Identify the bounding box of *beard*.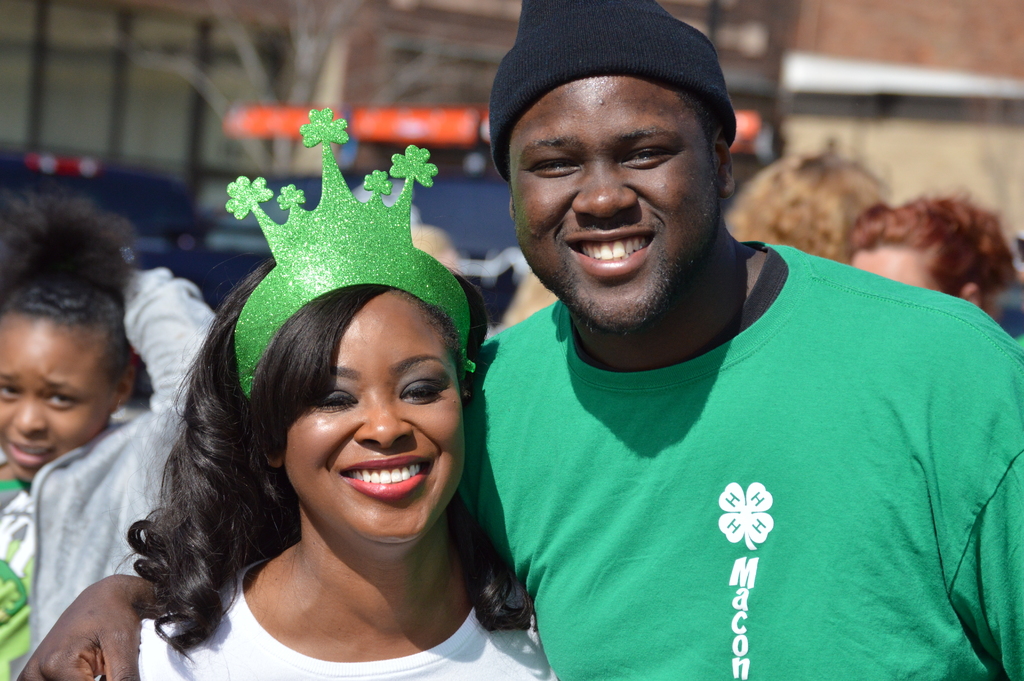
[518, 205, 717, 331].
